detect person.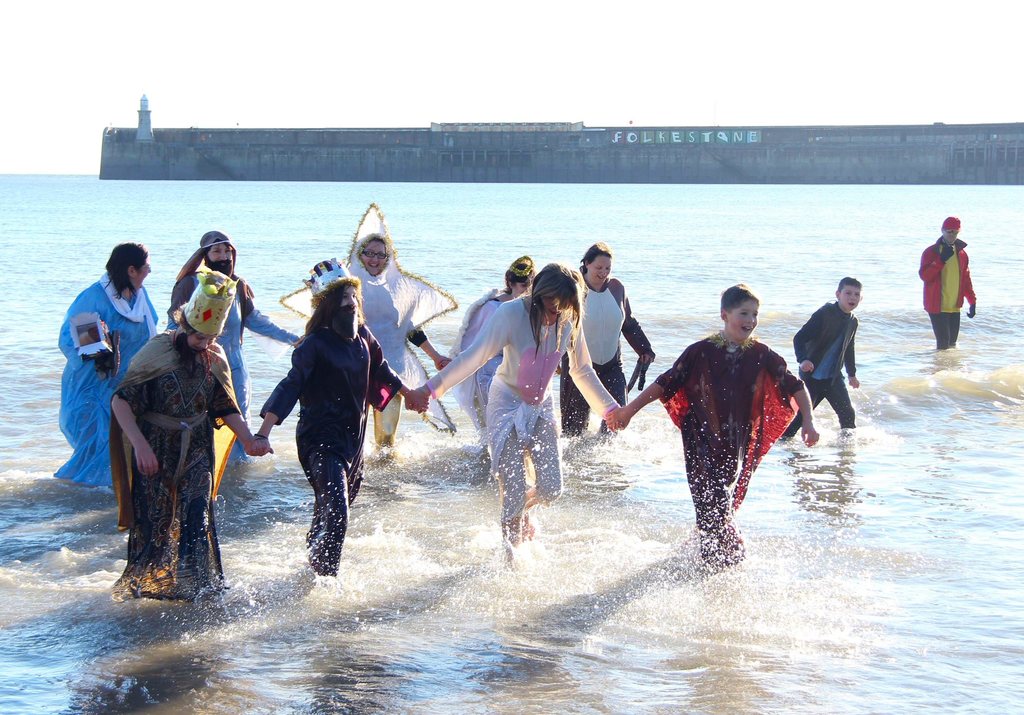
Detected at bbox=(782, 276, 863, 449).
